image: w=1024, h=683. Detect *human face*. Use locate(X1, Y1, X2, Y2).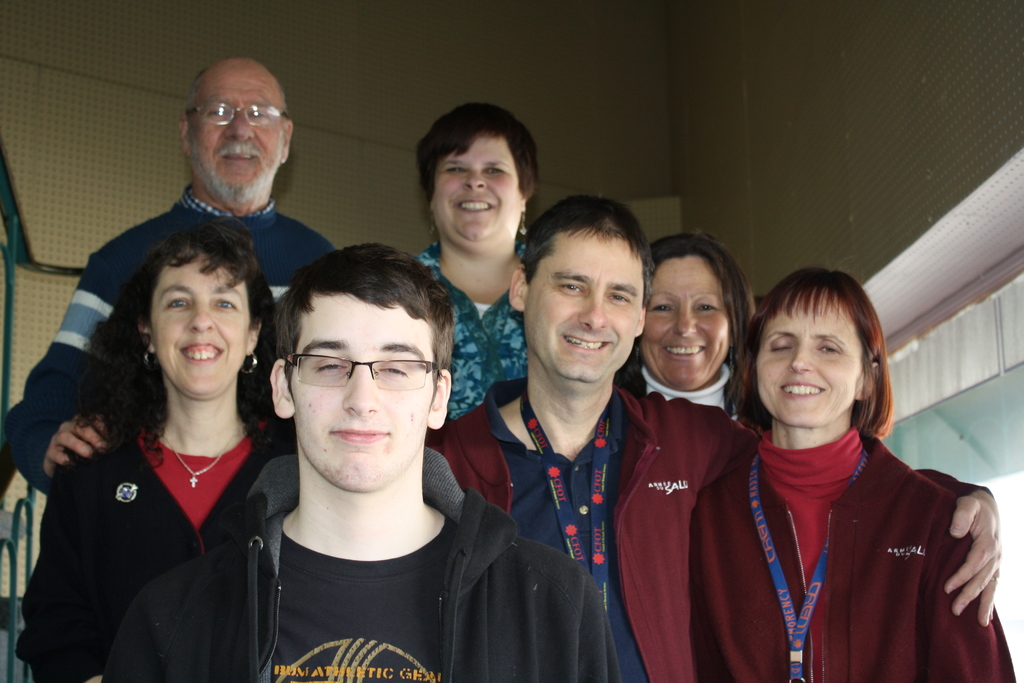
locate(430, 124, 516, 242).
